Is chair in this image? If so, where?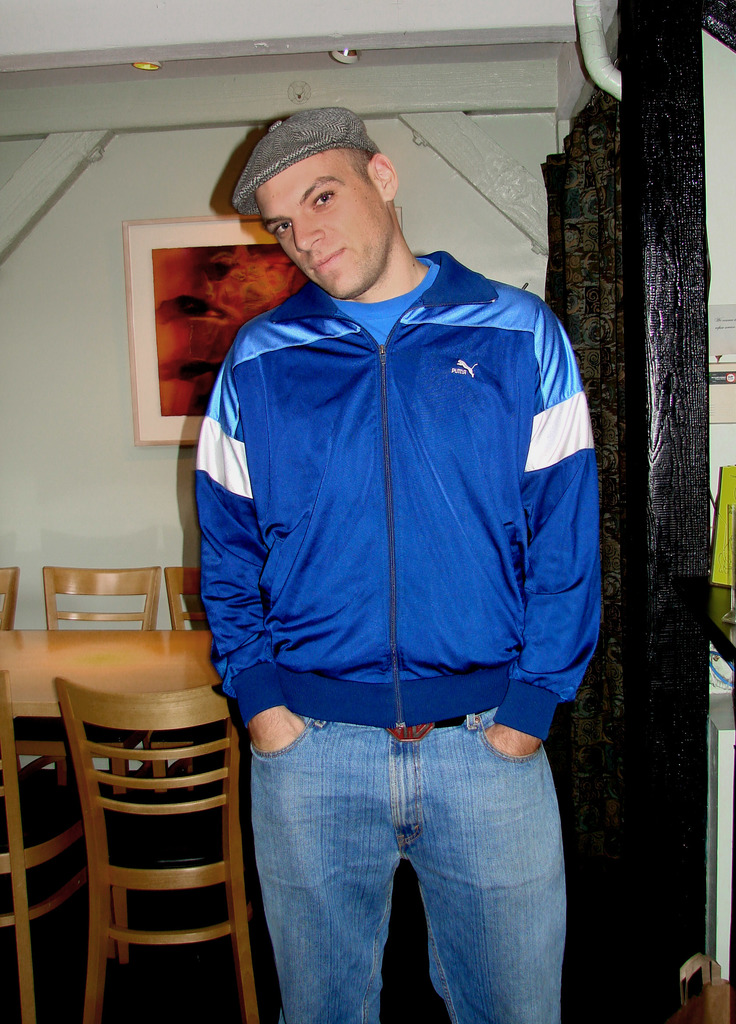
Yes, at x1=0, y1=560, x2=19, y2=637.
